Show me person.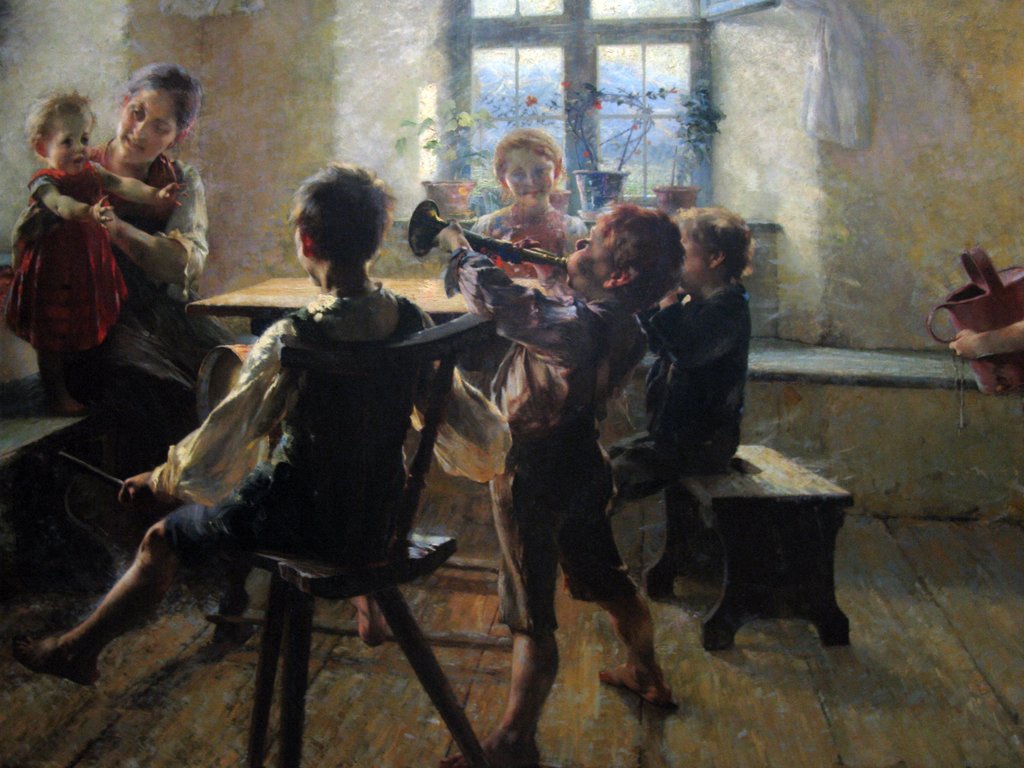
person is here: bbox(84, 60, 247, 537).
